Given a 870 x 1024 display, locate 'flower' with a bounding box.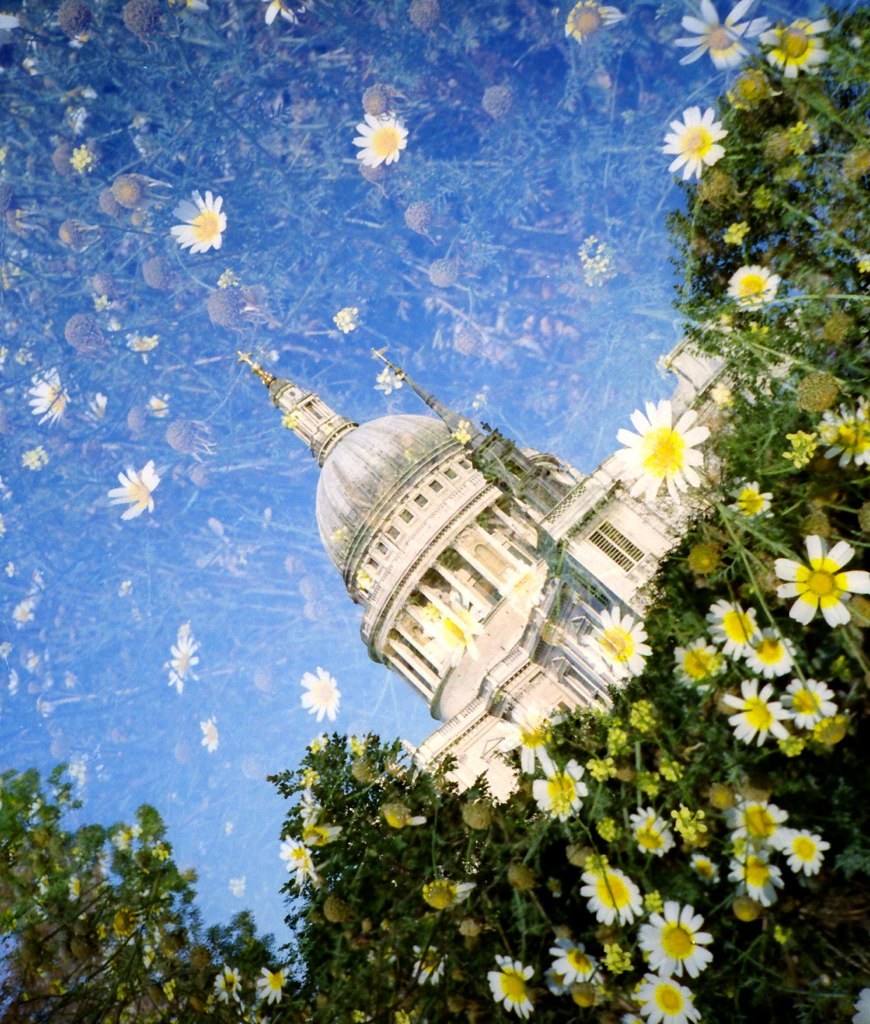
Located: crop(256, 964, 288, 1007).
